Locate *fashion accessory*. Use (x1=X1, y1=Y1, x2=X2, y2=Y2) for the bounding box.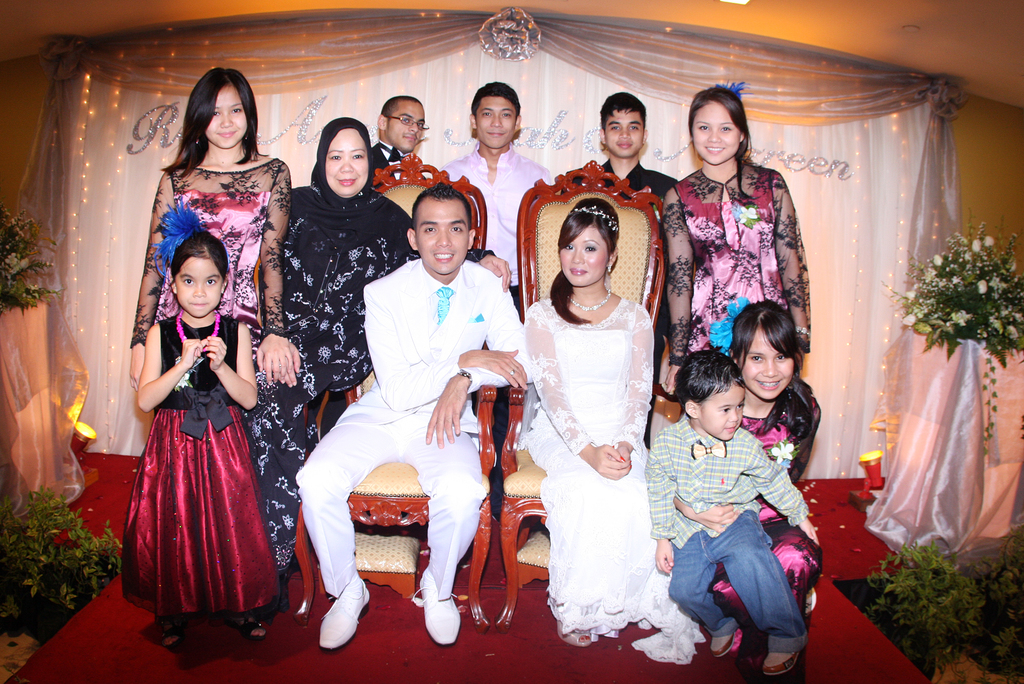
(x1=509, y1=366, x2=519, y2=379).
